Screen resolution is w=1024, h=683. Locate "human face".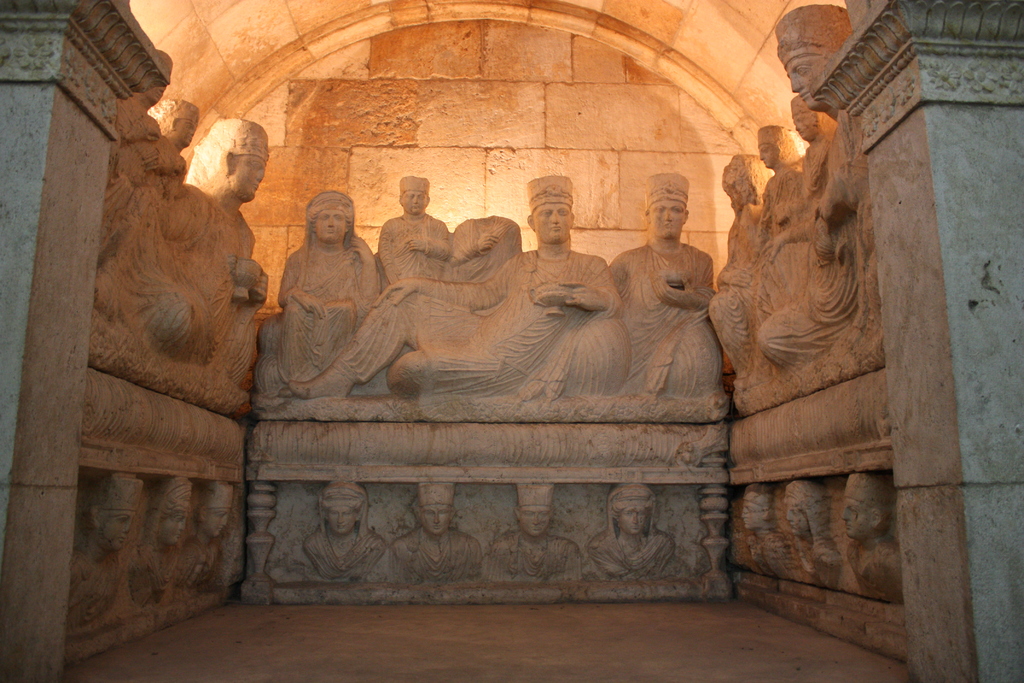
536/200/572/246.
